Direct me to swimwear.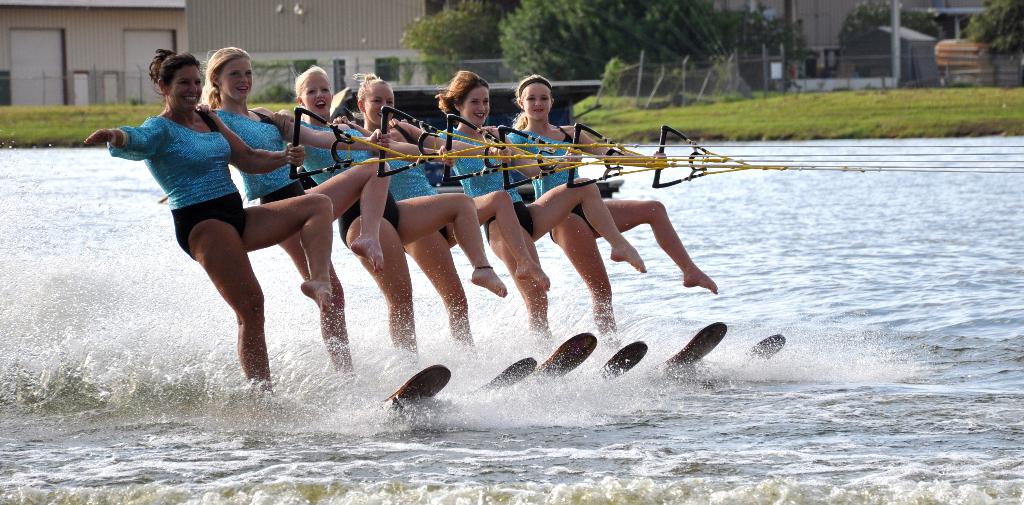
Direction: {"x1": 108, "y1": 110, "x2": 238, "y2": 203}.
